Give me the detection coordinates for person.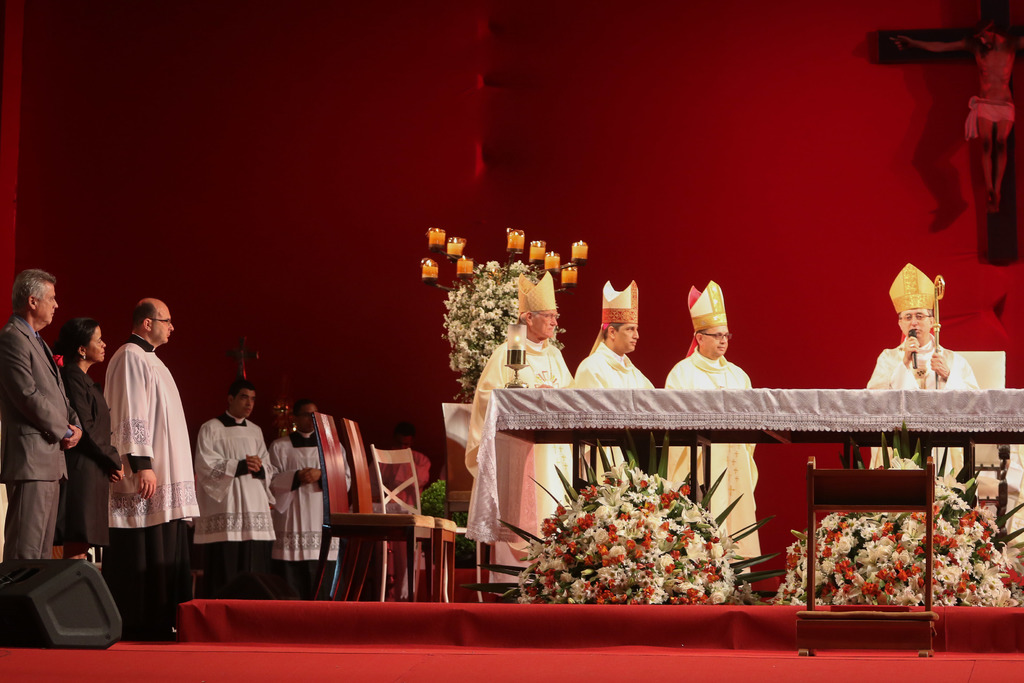
99/293/200/642.
